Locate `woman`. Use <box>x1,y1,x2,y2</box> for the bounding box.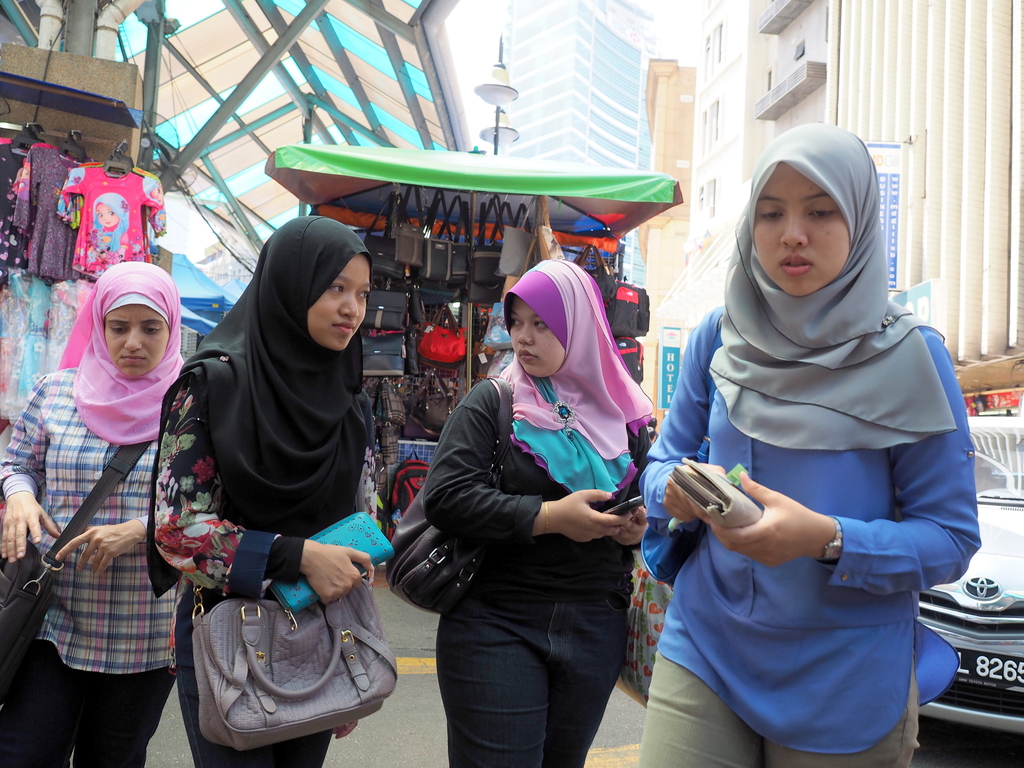
<box>148,213,382,767</box>.
